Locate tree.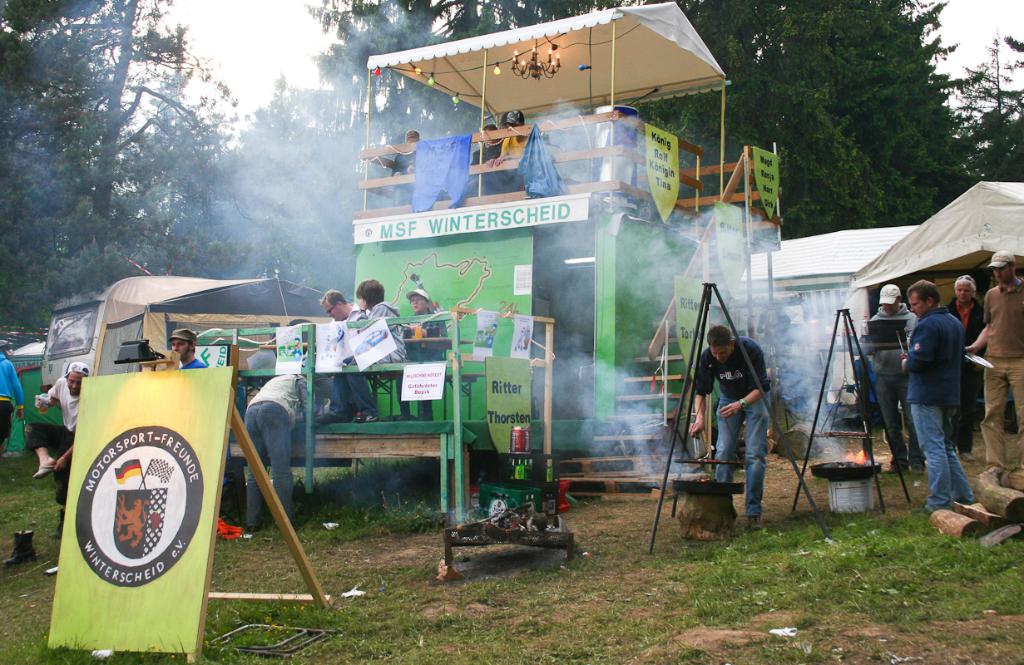
Bounding box: <bbox>0, 0, 106, 329</bbox>.
